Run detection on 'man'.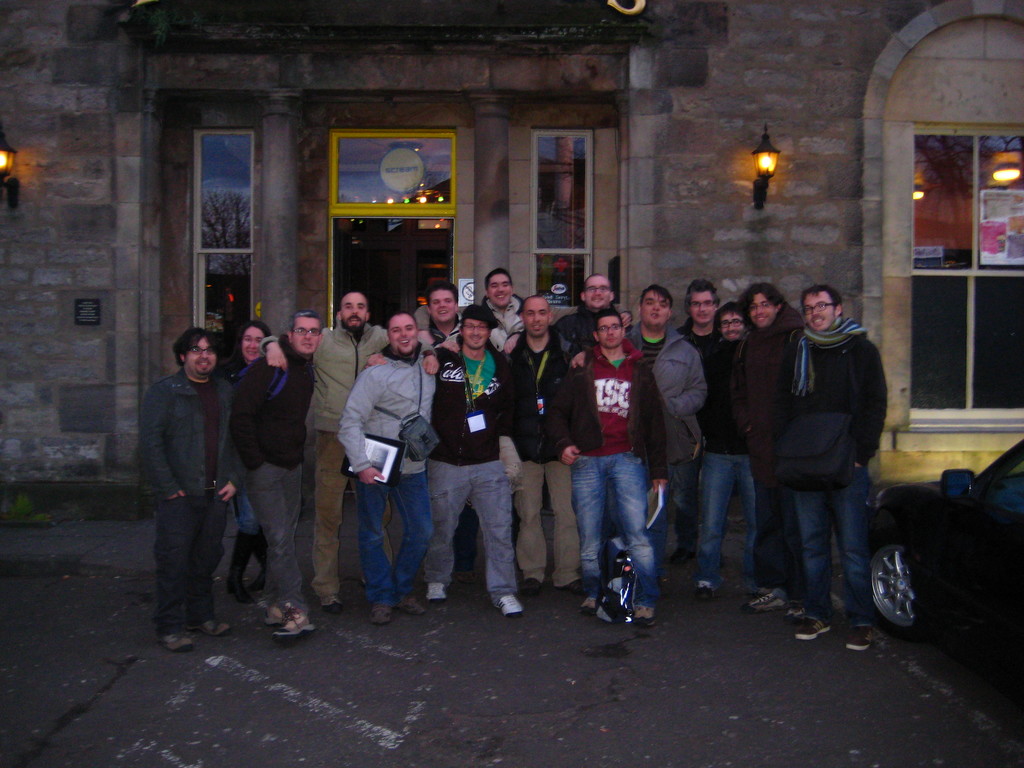
Result: left=422, top=301, right=531, bottom=610.
